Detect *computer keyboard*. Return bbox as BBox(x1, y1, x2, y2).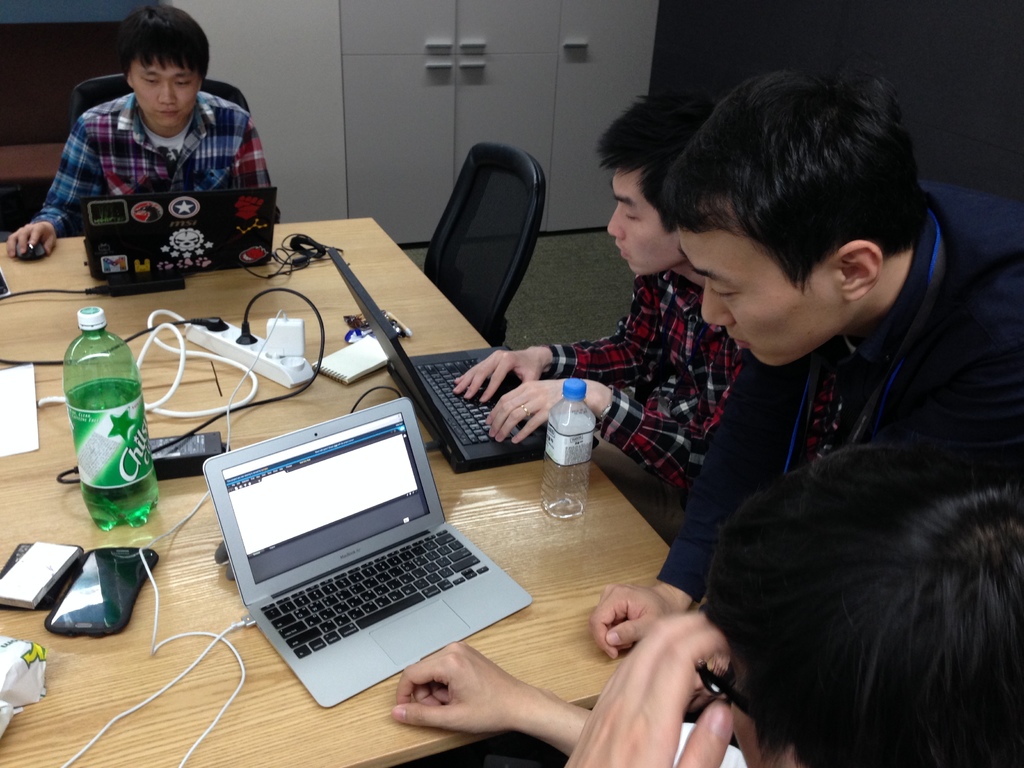
BBox(416, 356, 534, 448).
